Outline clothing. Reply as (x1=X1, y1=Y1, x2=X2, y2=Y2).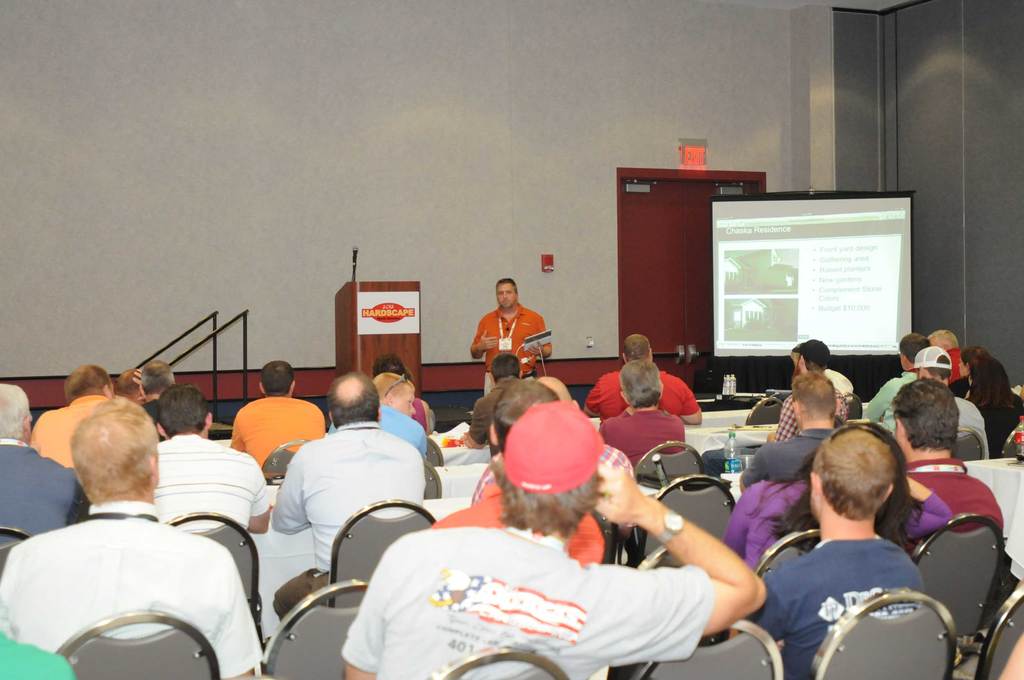
(x1=598, y1=407, x2=685, y2=474).
